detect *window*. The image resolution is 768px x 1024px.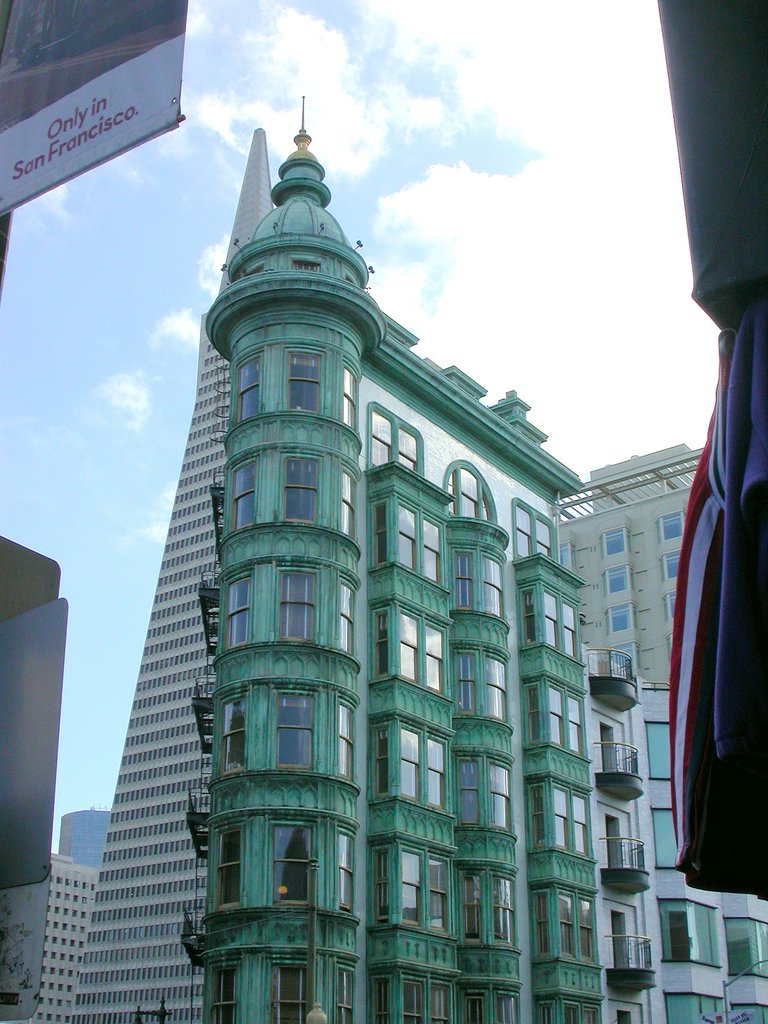
rect(277, 566, 316, 638).
